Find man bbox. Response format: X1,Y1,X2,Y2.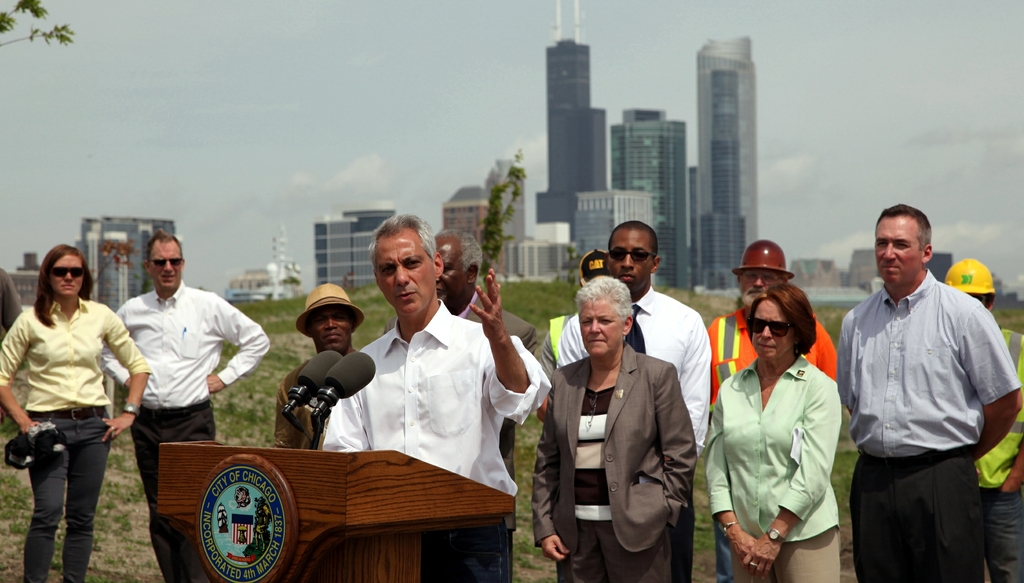
96,224,269,582.
